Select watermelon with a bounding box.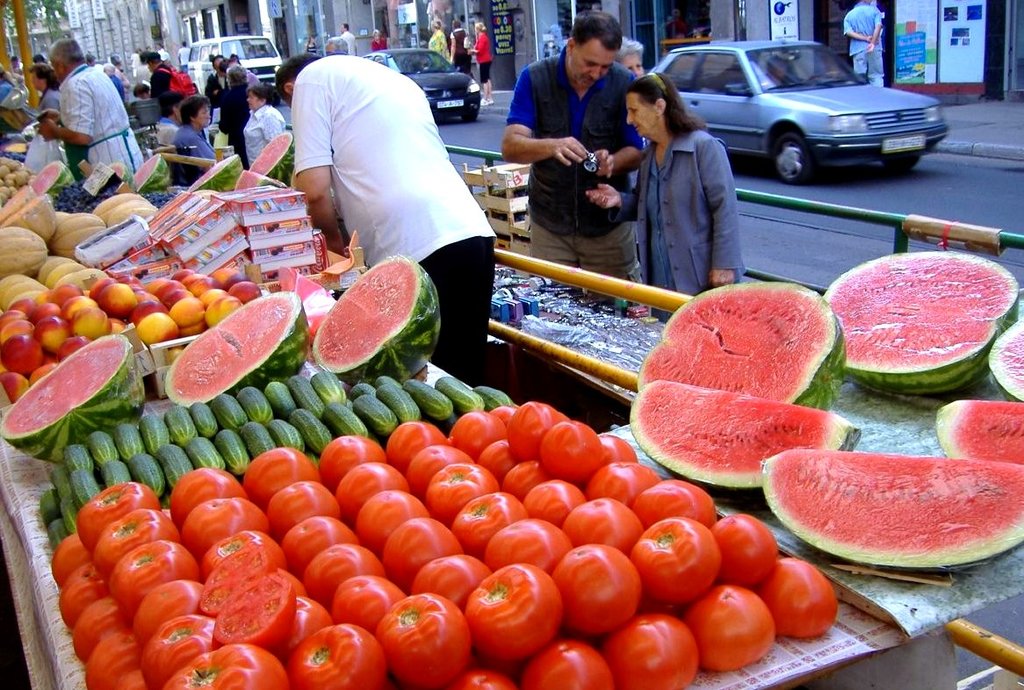
BBox(1, 330, 144, 465).
